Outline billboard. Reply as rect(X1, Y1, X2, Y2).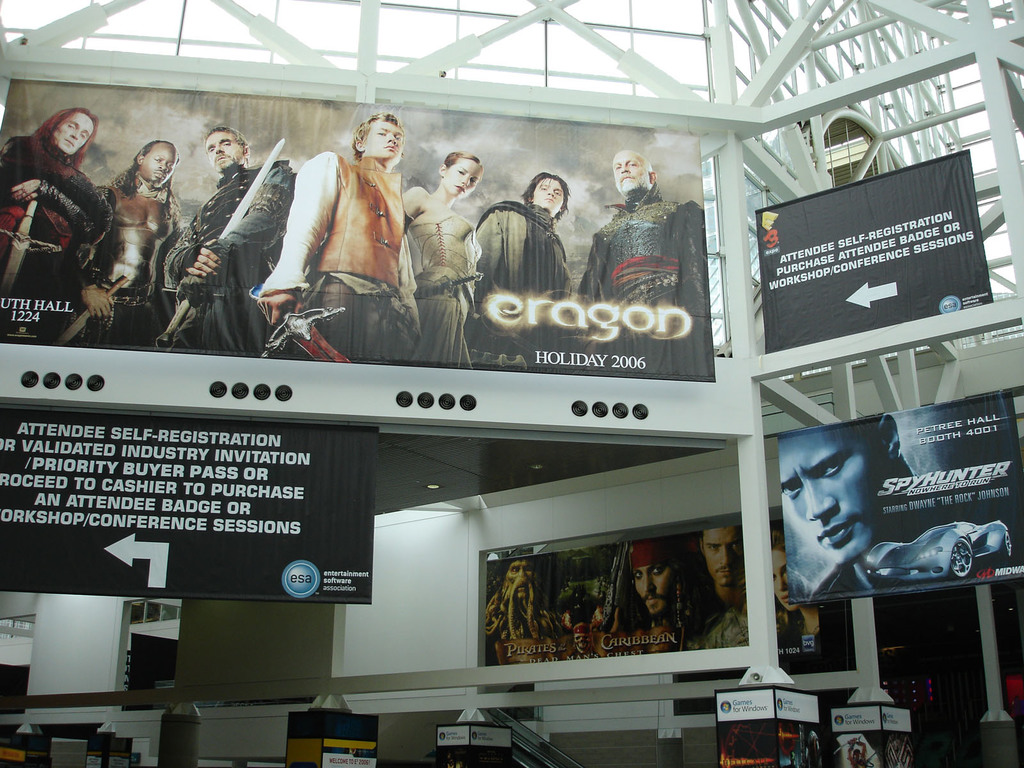
rect(470, 529, 741, 660).
